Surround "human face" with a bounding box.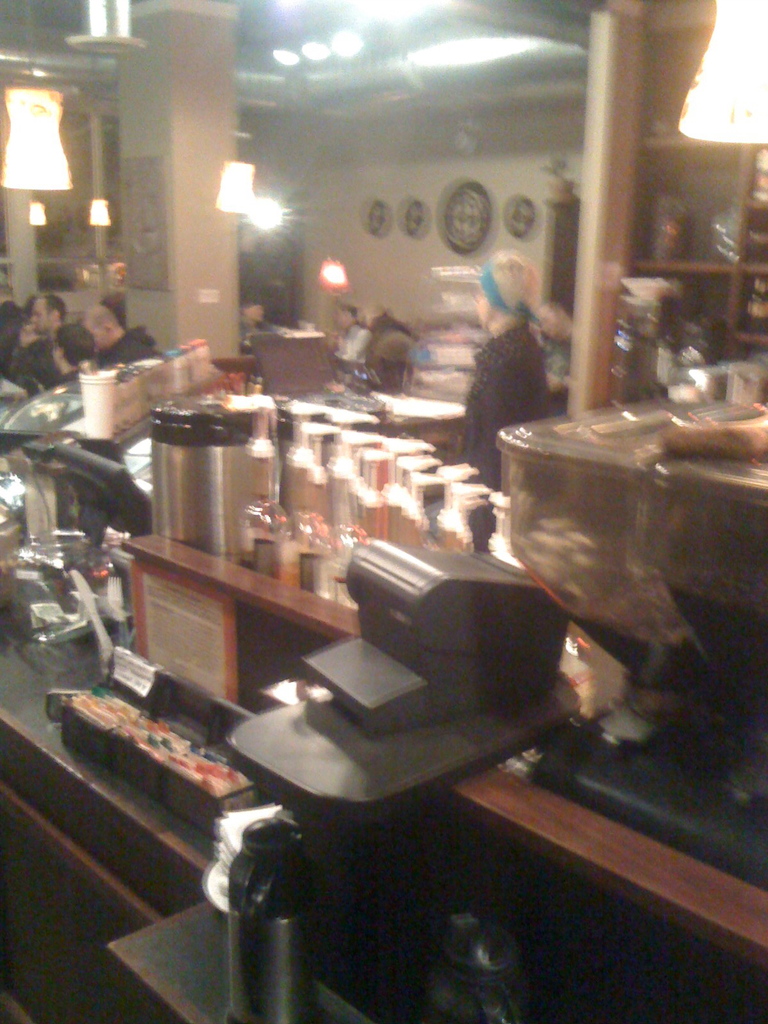
[left=28, top=297, right=49, bottom=332].
